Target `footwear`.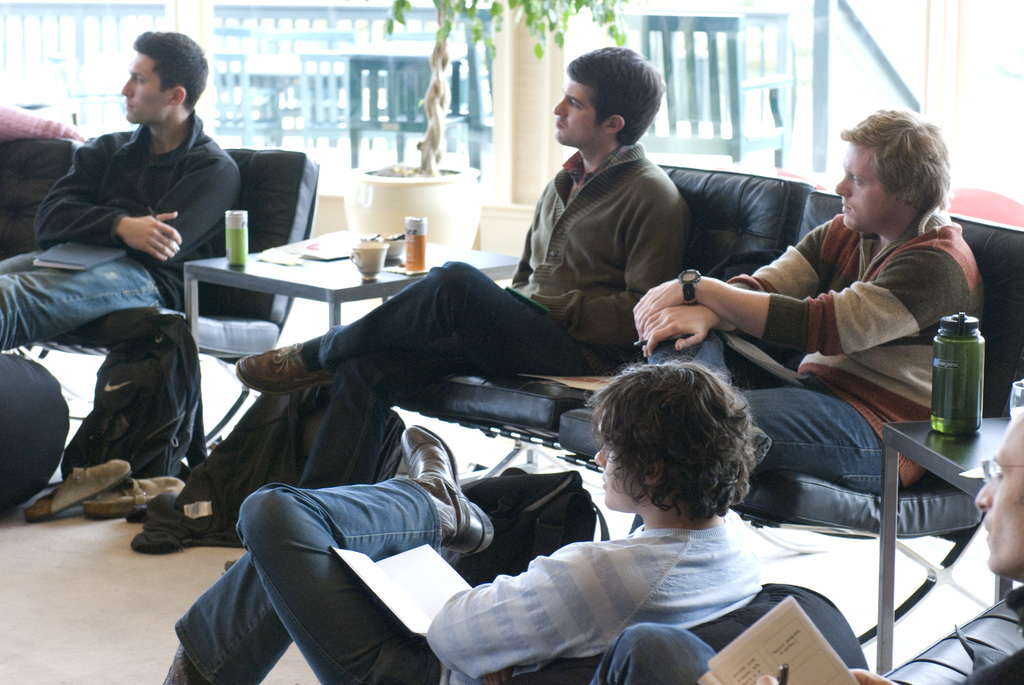
Target region: 397/421/493/553.
